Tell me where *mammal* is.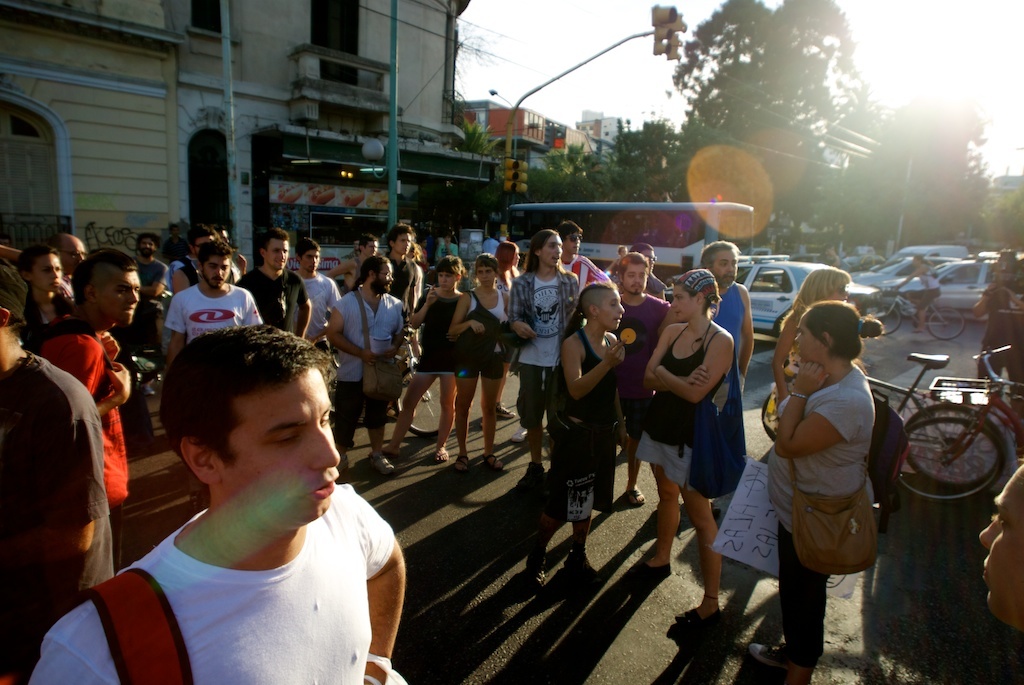
*mammal* is at box=[122, 265, 173, 383].
